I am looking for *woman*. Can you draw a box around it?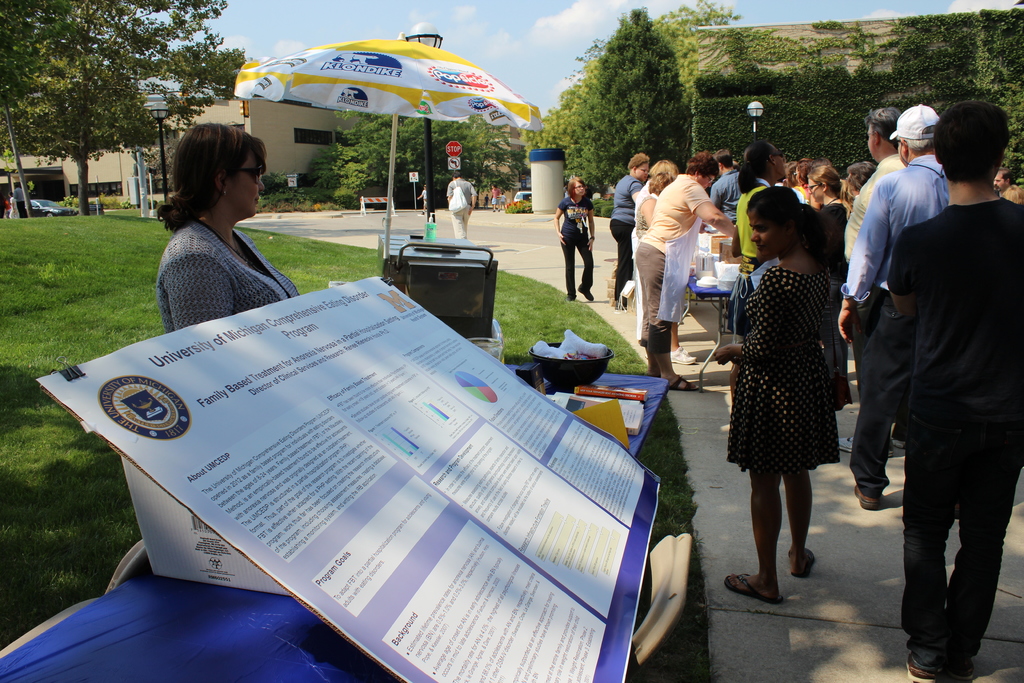
Sure, the bounding box is locate(710, 186, 844, 607).
